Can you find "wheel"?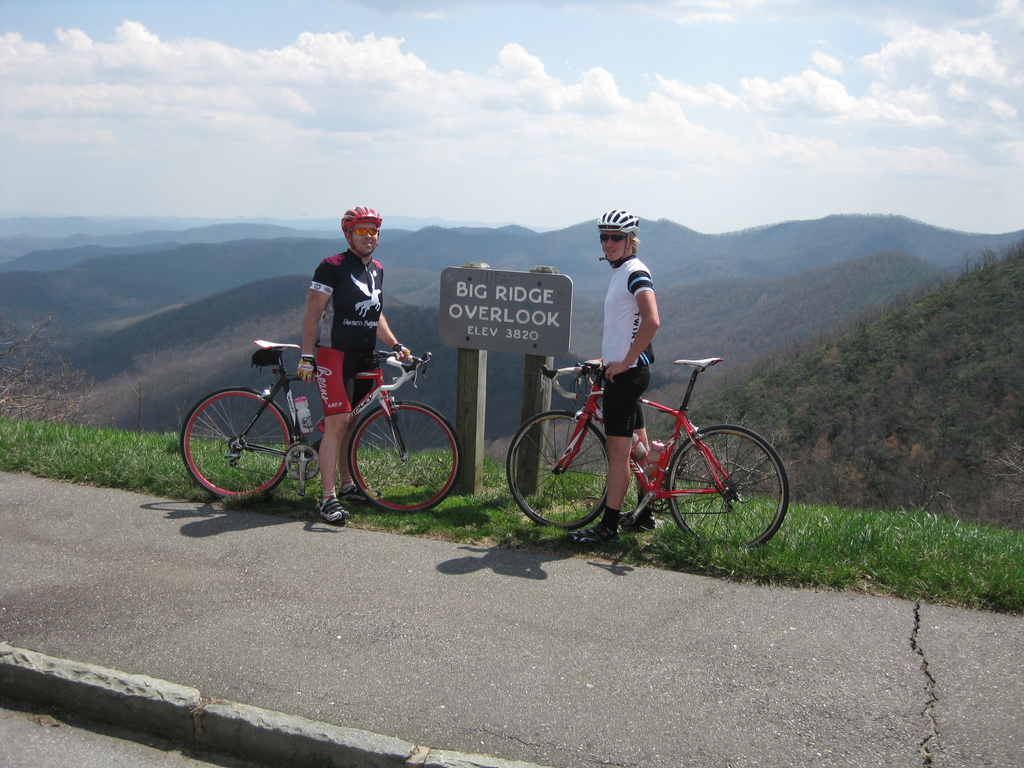
Yes, bounding box: (left=181, top=386, right=297, bottom=501).
